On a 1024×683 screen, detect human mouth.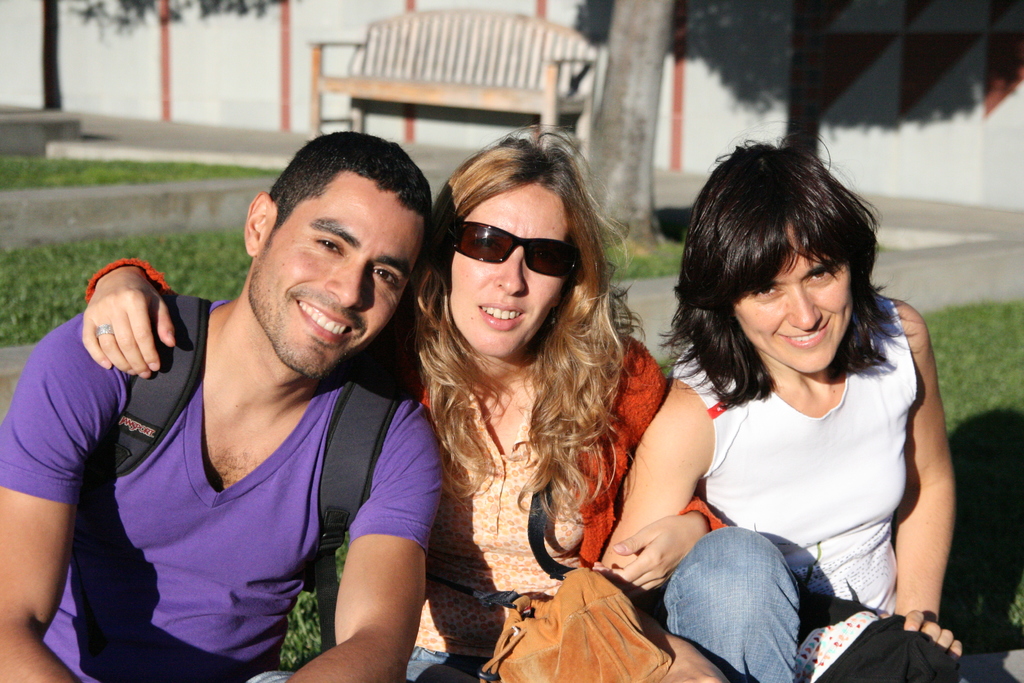
292,290,355,343.
